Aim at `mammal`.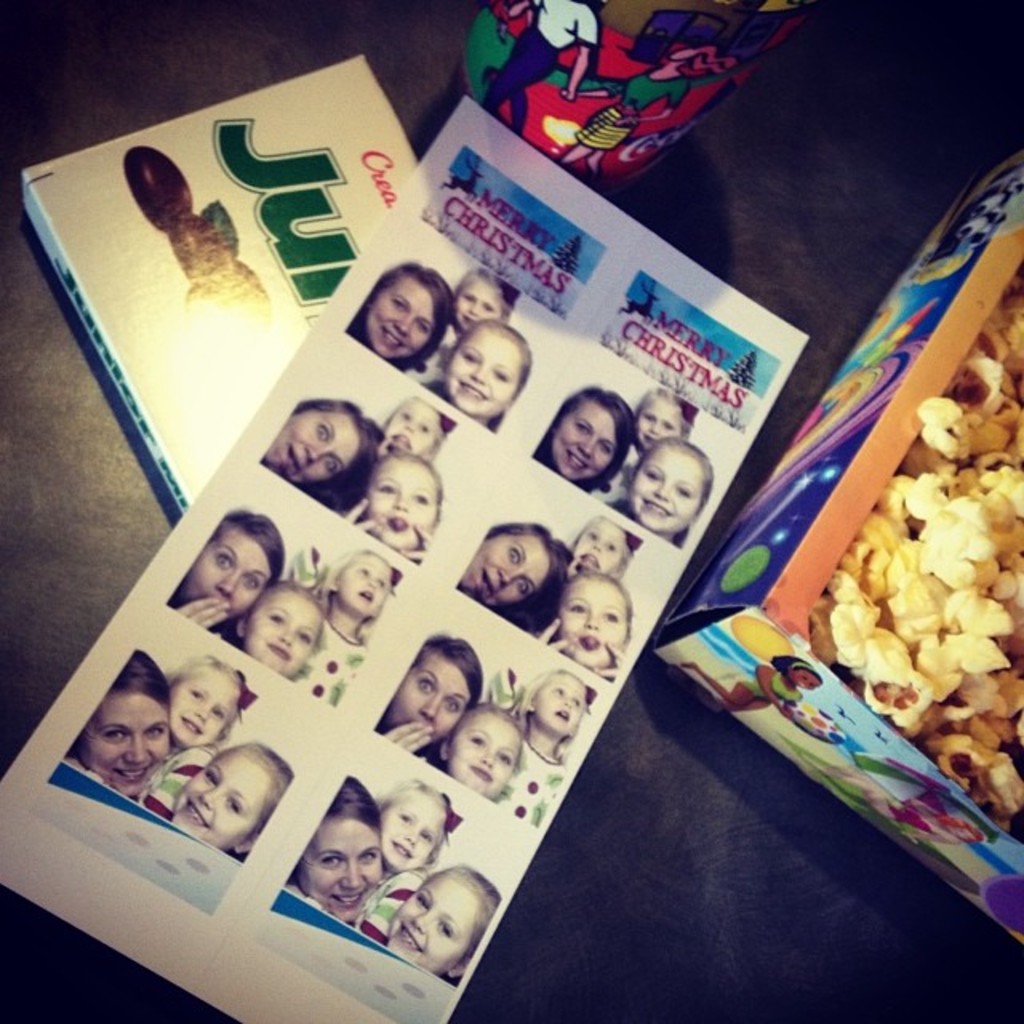
Aimed at bbox=(256, 395, 378, 517).
